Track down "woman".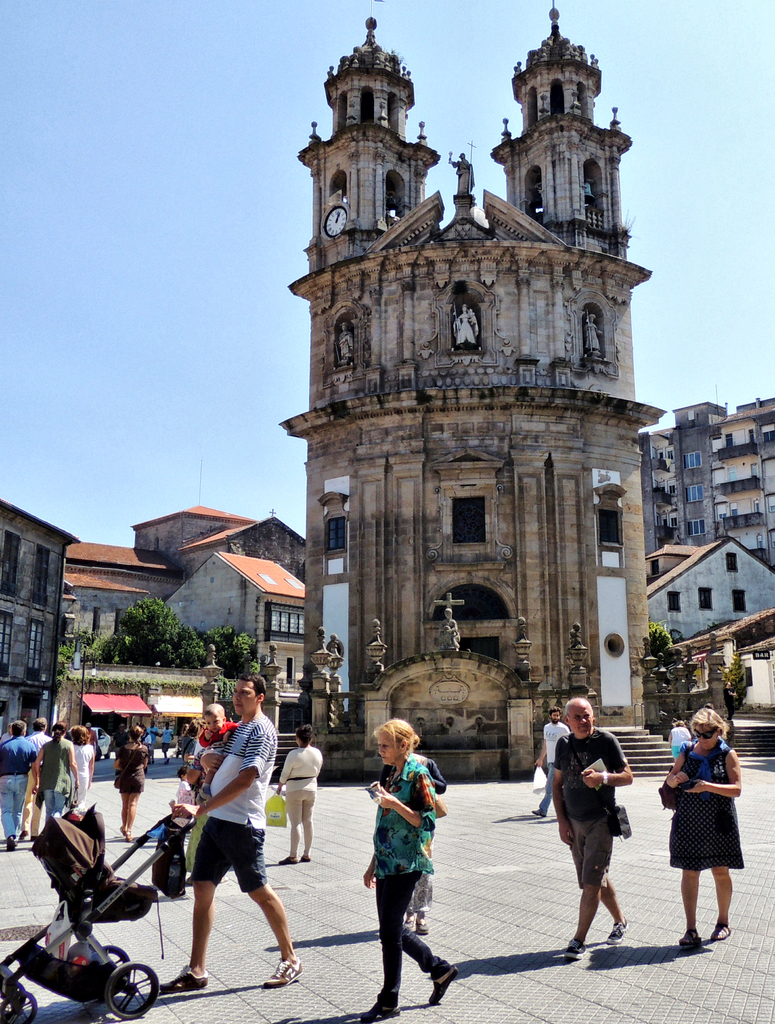
Tracked to crop(359, 719, 461, 1021).
